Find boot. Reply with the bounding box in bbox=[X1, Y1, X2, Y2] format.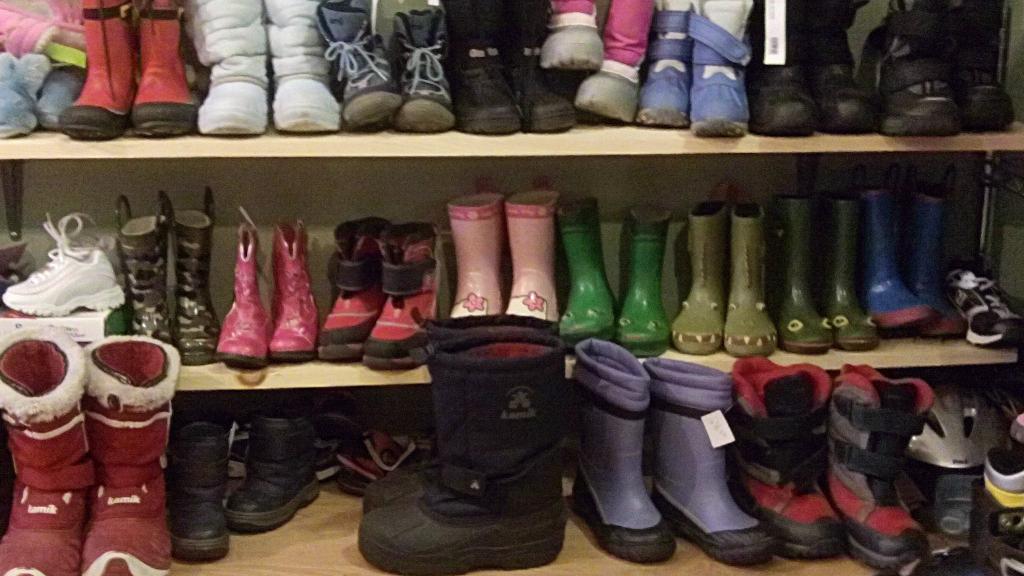
bbox=[866, 198, 927, 339].
